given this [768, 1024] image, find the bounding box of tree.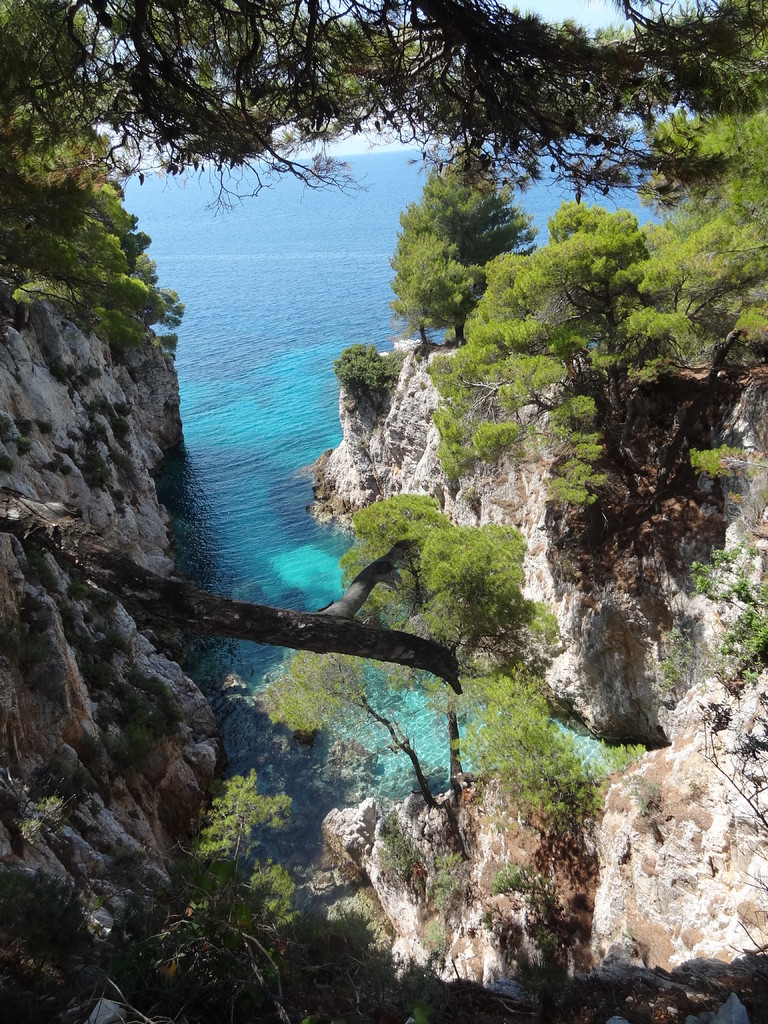
box(0, 0, 767, 218).
